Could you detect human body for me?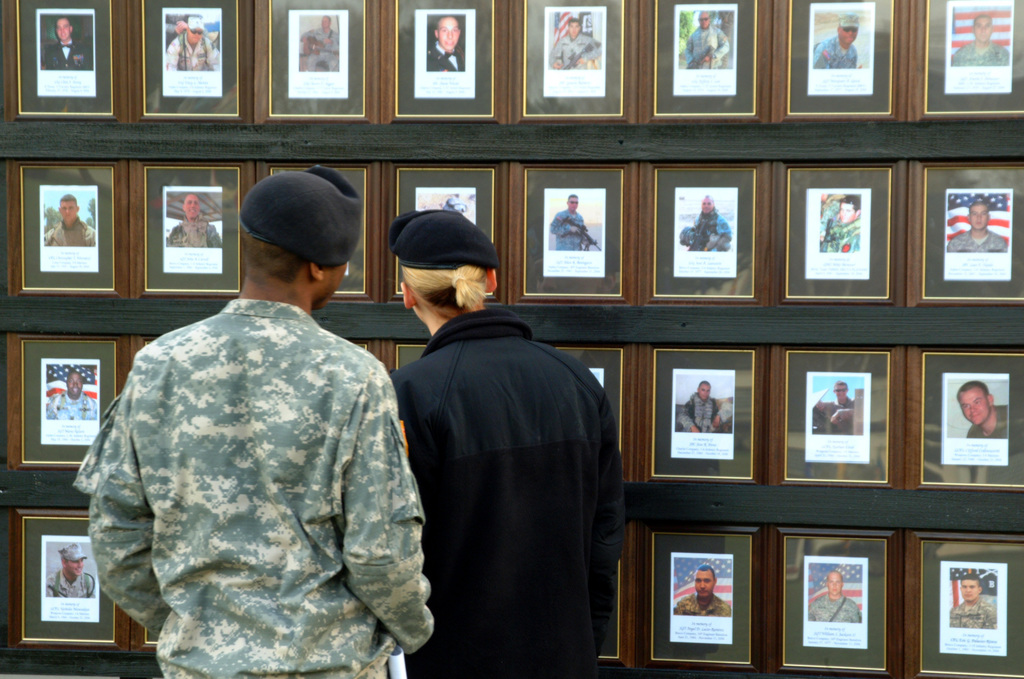
Detection result: [left=683, top=29, right=732, bottom=68].
